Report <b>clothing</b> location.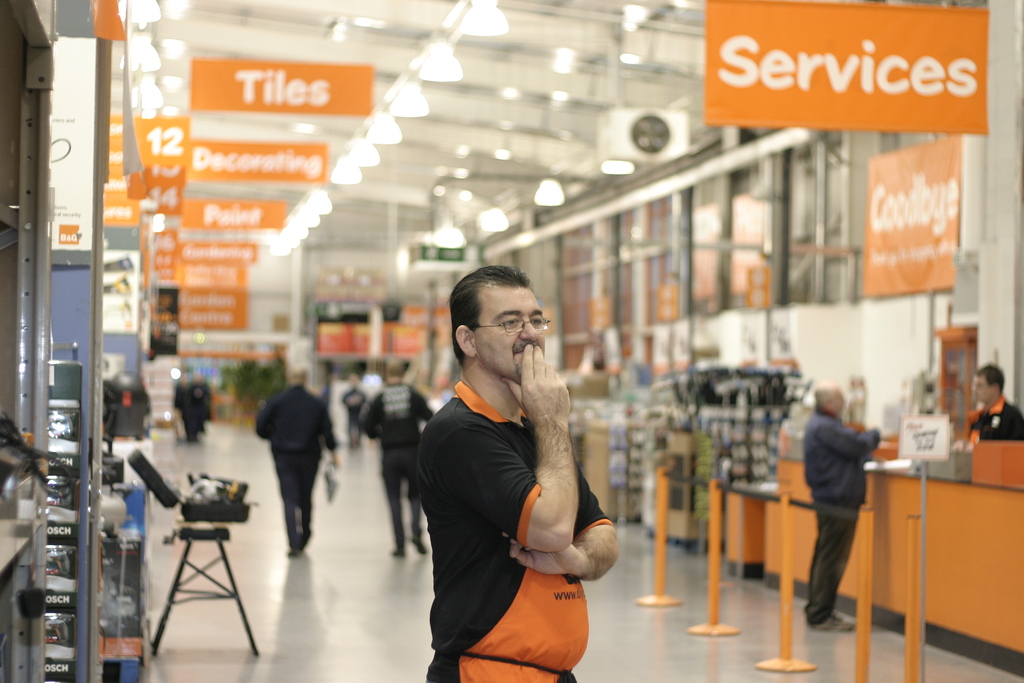
Report: detection(349, 384, 371, 436).
